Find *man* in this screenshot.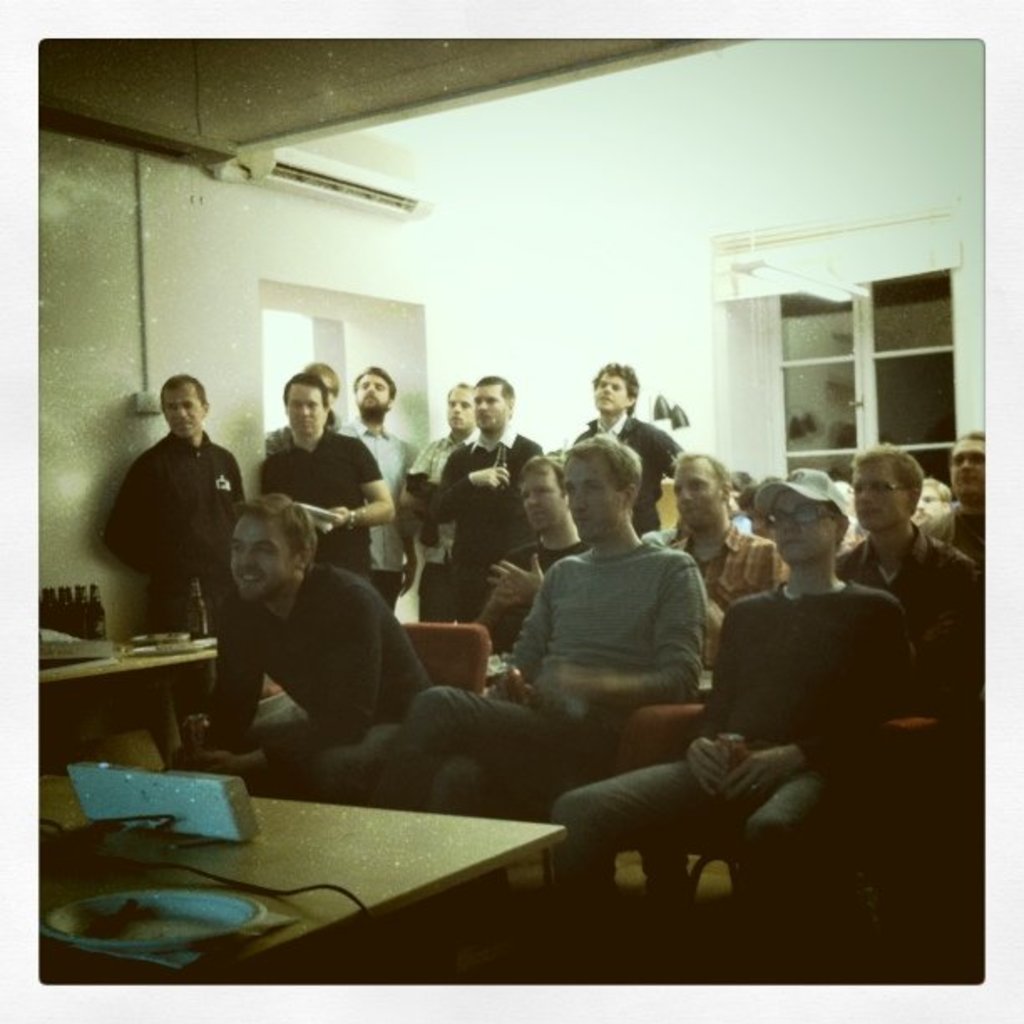
The bounding box for *man* is region(393, 373, 480, 632).
